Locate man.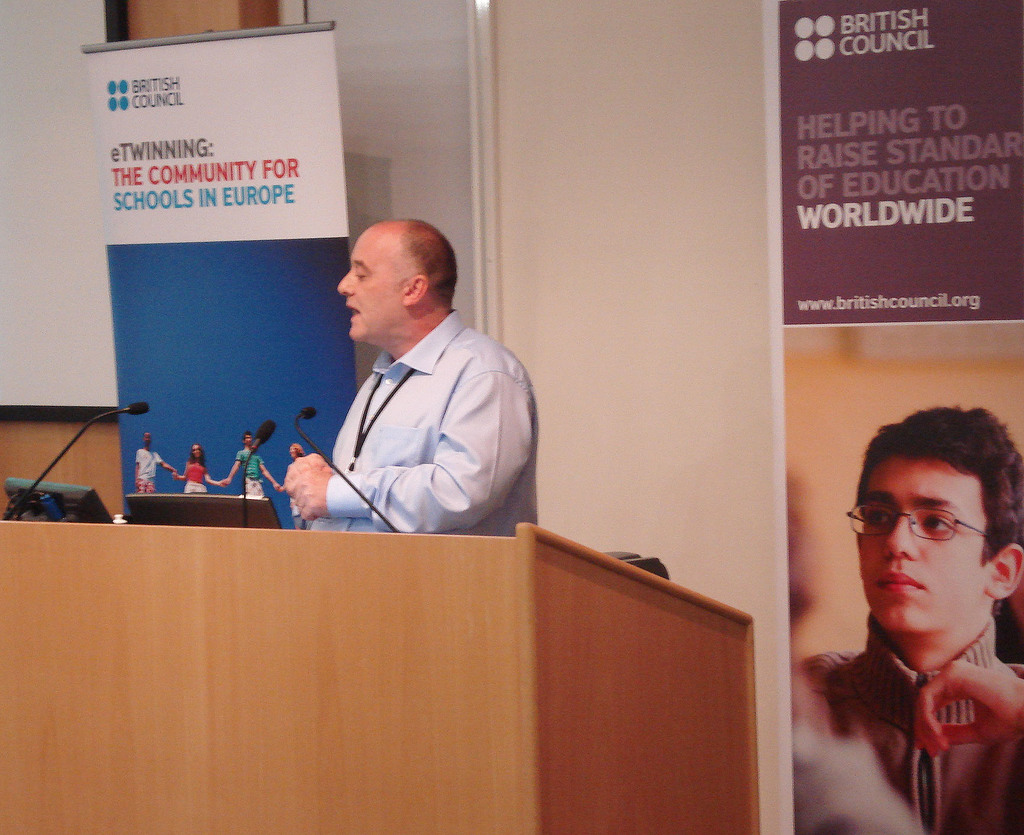
Bounding box: rect(223, 435, 276, 496).
